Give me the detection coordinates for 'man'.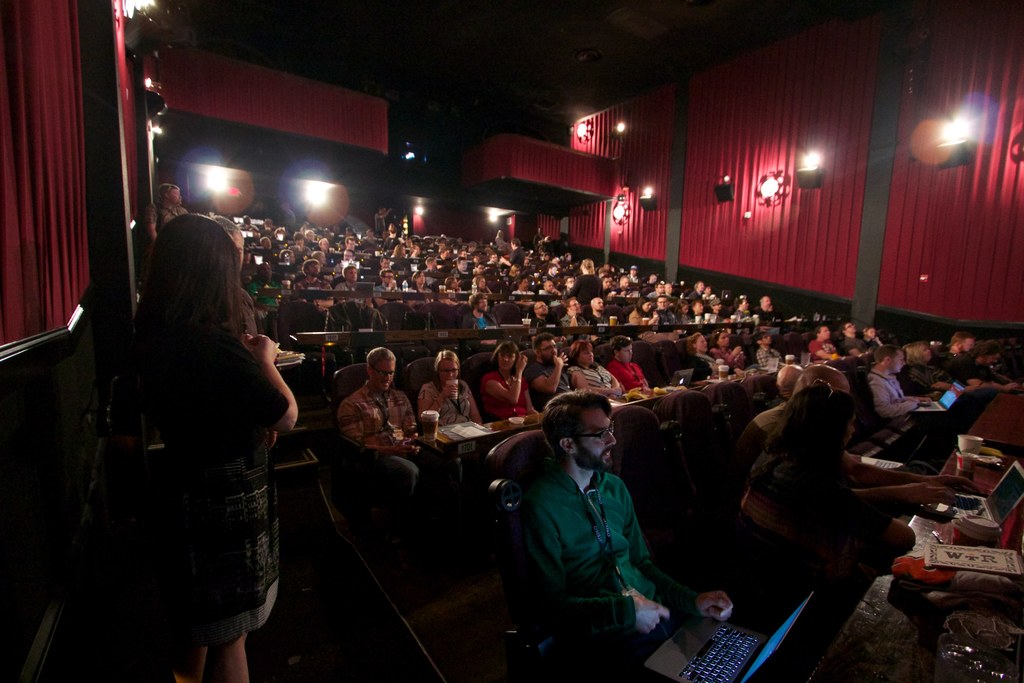
region(436, 244, 454, 263).
